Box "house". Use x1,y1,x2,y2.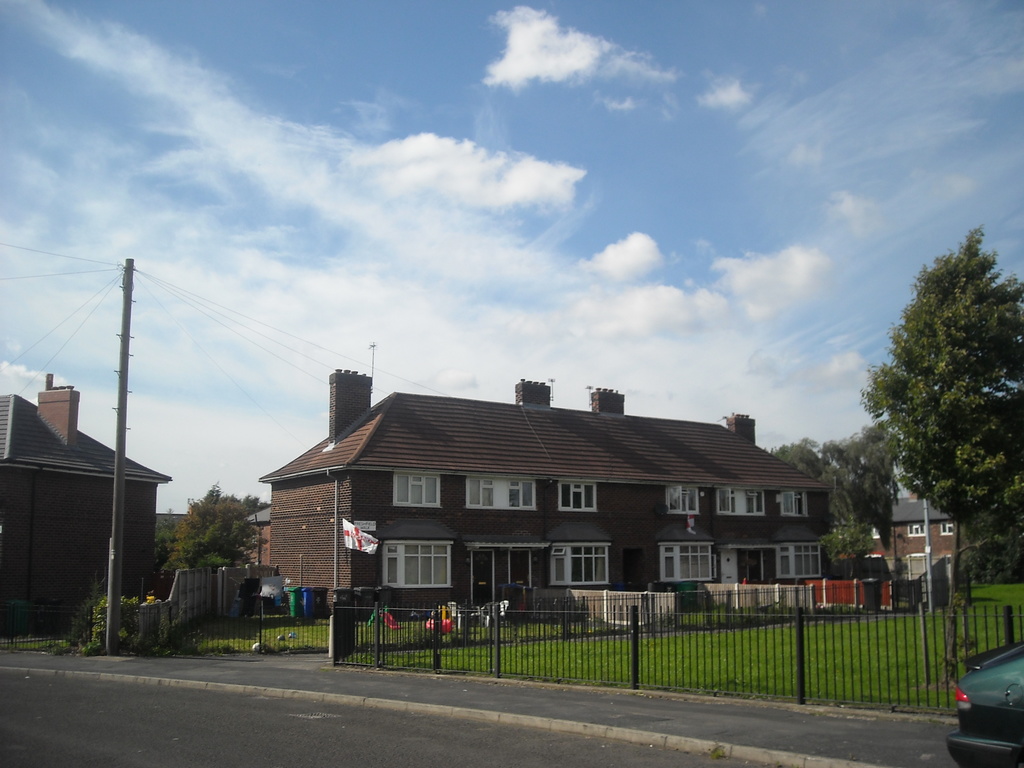
0,389,170,639.
